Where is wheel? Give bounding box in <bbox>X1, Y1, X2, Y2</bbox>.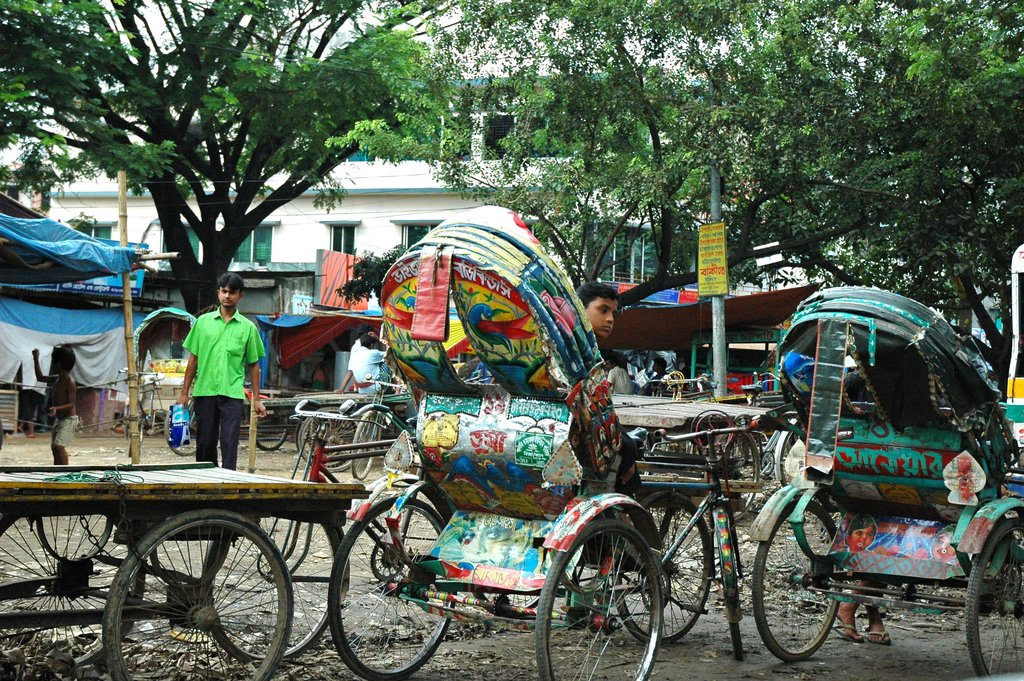
<bbox>195, 507, 348, 662</bbox>.
